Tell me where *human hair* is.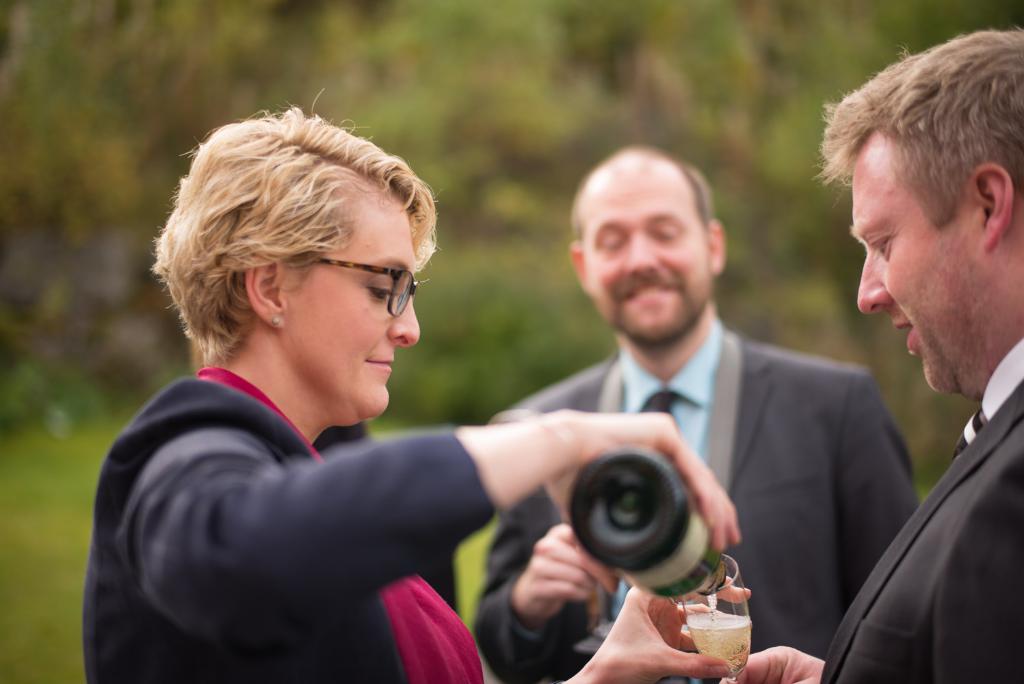
*human hair* is at crop(572, 163, 711, 228).
